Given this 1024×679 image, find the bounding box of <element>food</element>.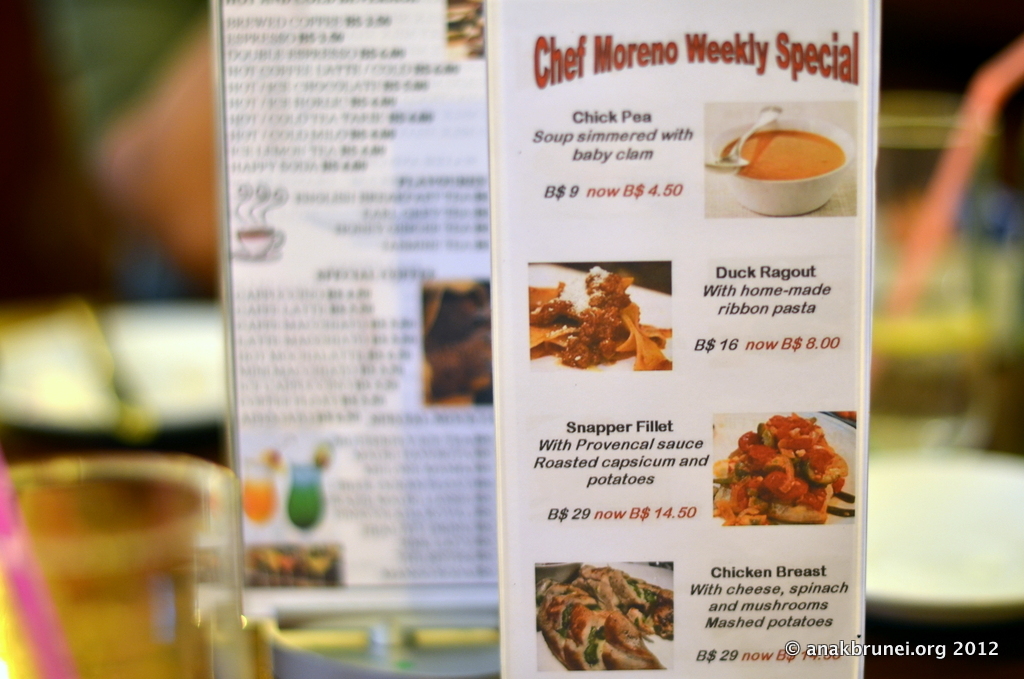
box=[414, 296, 511, 437].
